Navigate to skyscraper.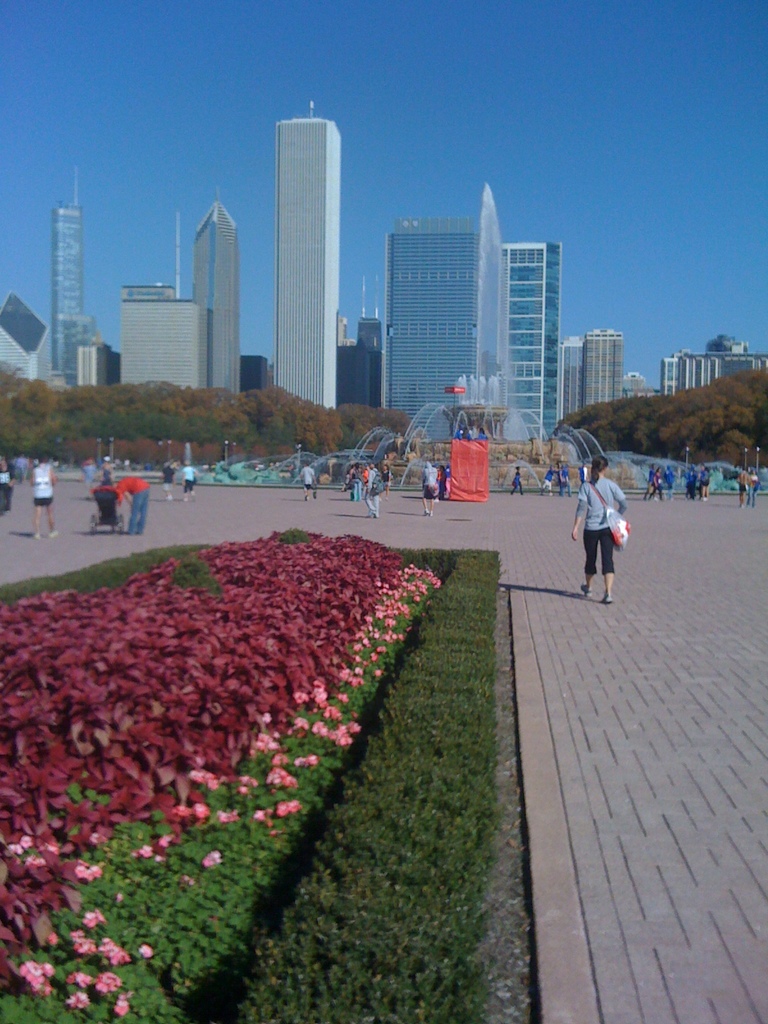
Navigation target: <box>252,63,366,419</box>.
